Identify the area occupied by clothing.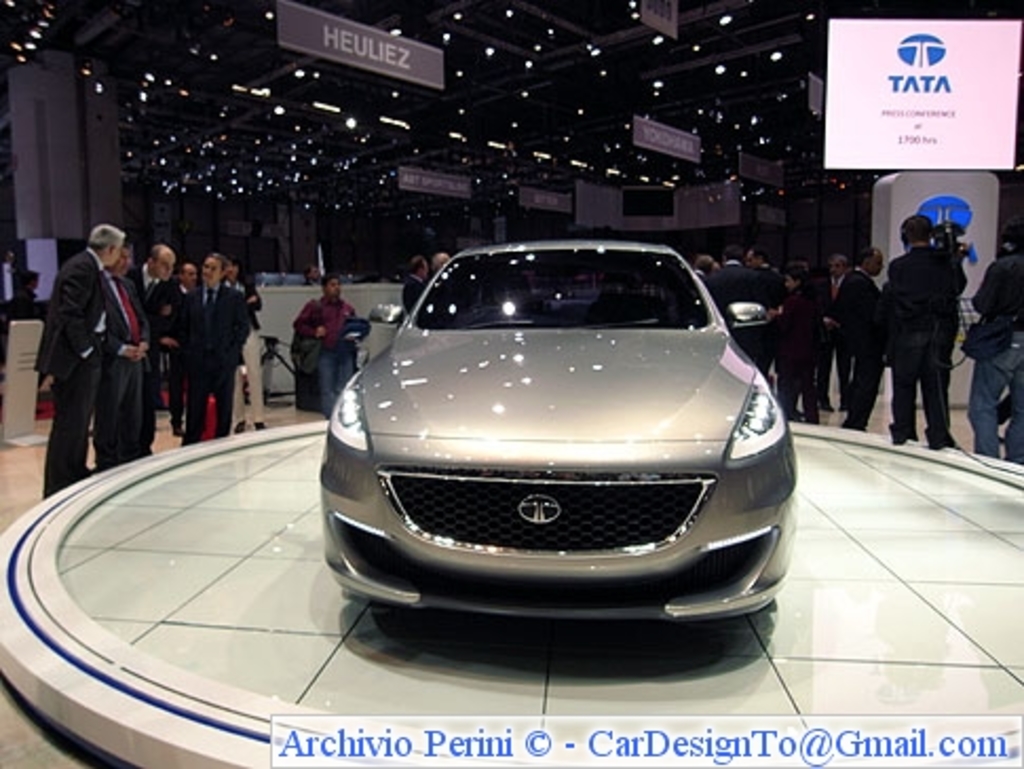
Area: (left=967, top=247, right=1022, bottom=463).
